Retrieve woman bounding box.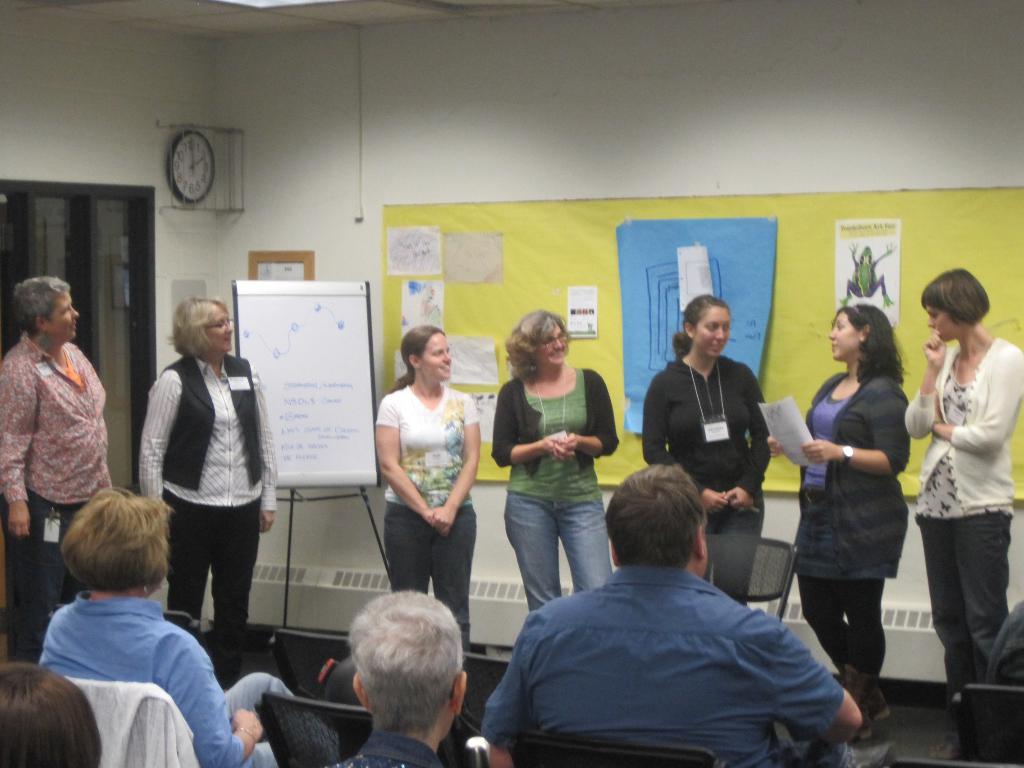
Bounding box: x1=366, y1=321, x2=483, y2=678.
